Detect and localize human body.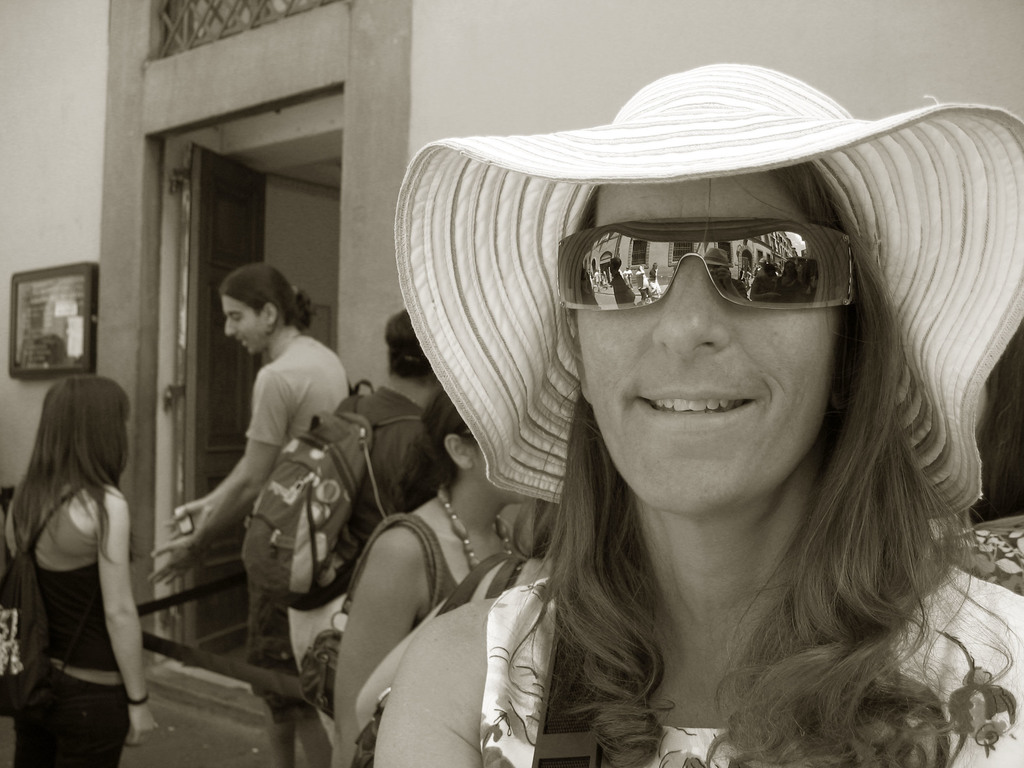
Localized at [280,308,439,754].
